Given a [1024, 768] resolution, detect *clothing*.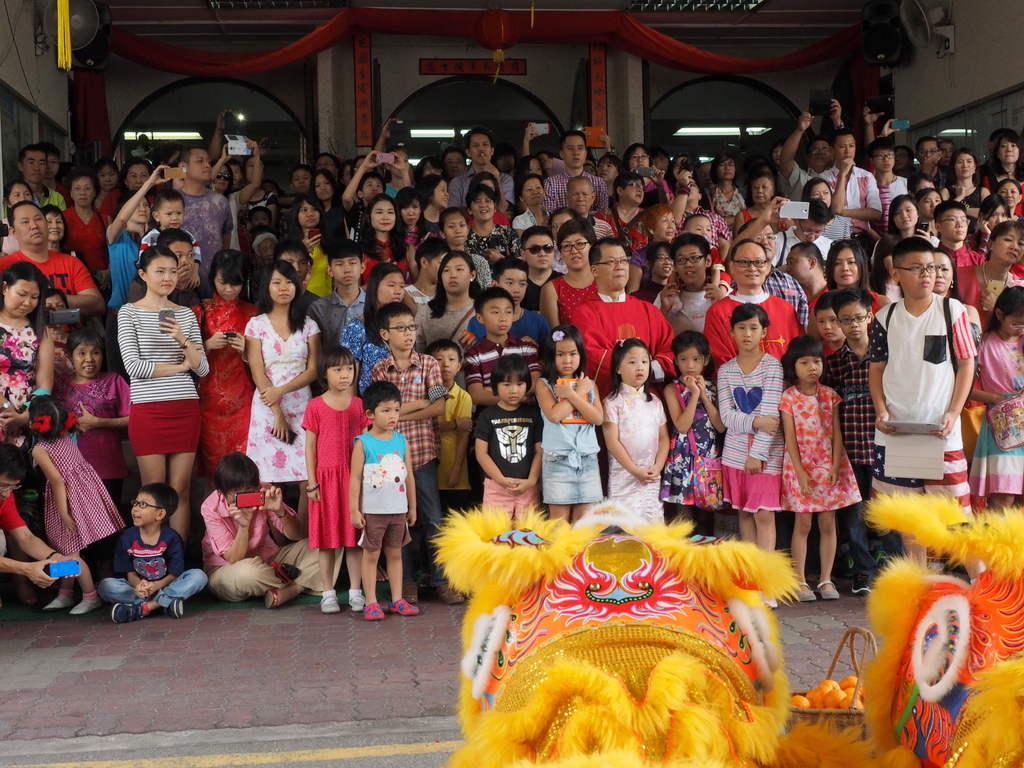
detection(408, 288, 483, 365).
